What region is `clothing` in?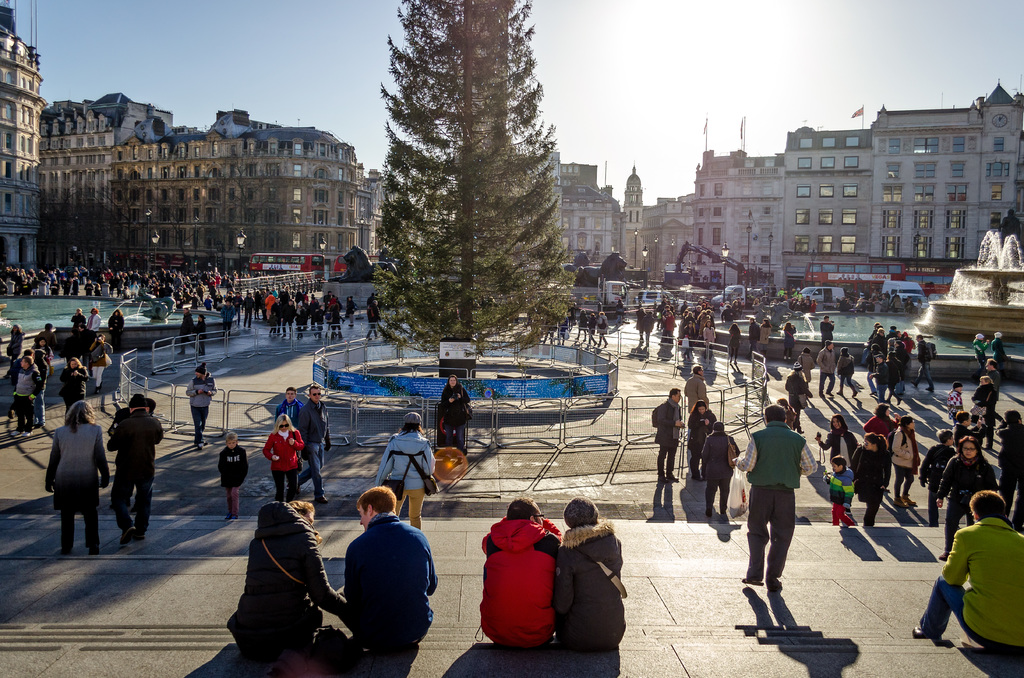
x1=332 y1=507 x2=444 y2=650.
